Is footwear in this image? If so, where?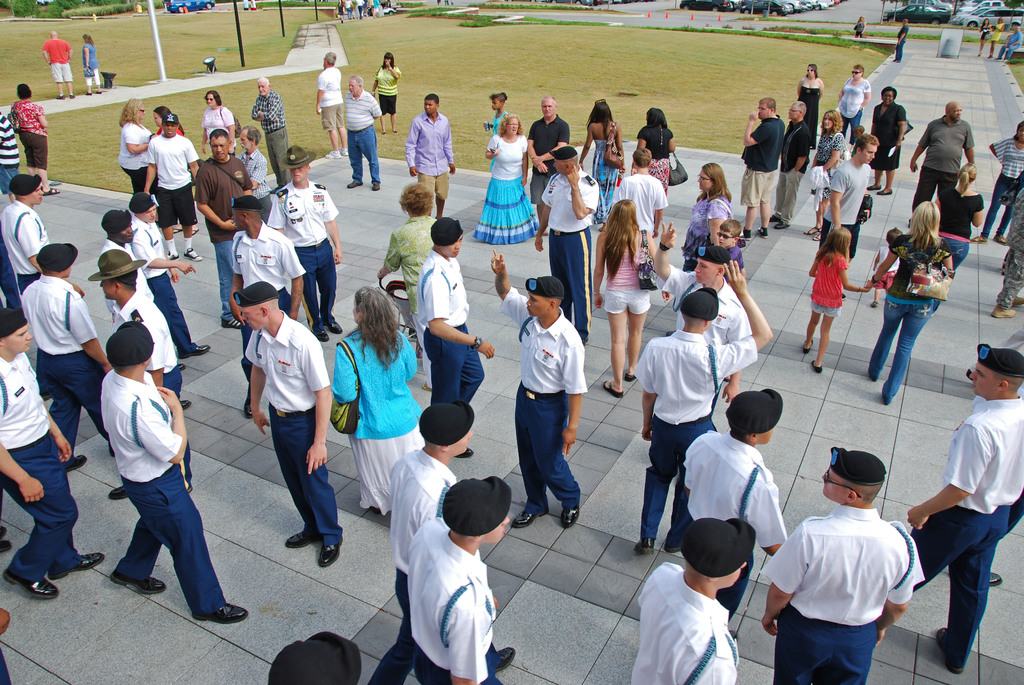
Yes, at pyautogui.locateOnScreen(345, 180, 362, 189).
